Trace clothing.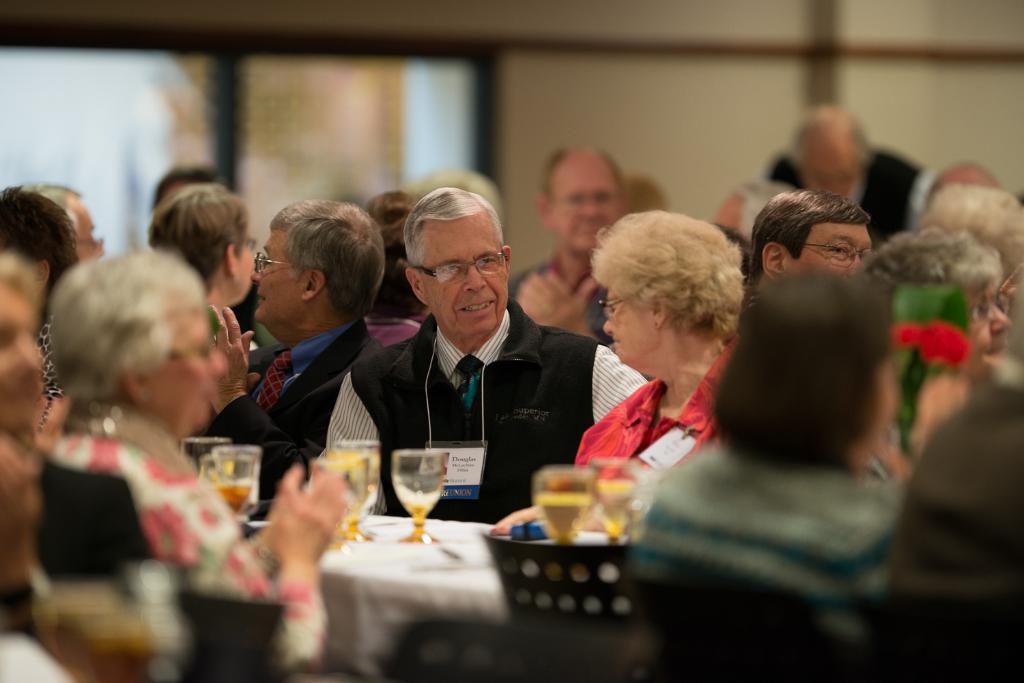
Traced to {"x1": 580, "y1": 339, "x2": 728, "y2": 490}.
